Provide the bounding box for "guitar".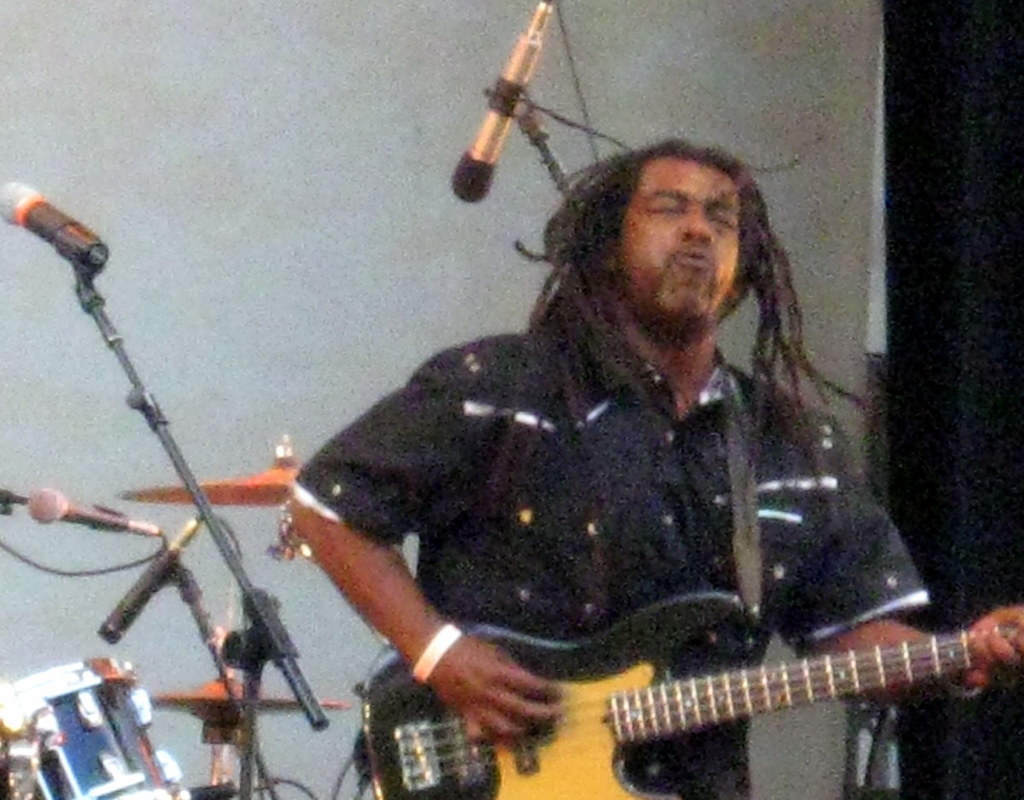
353 567 1023 799.
